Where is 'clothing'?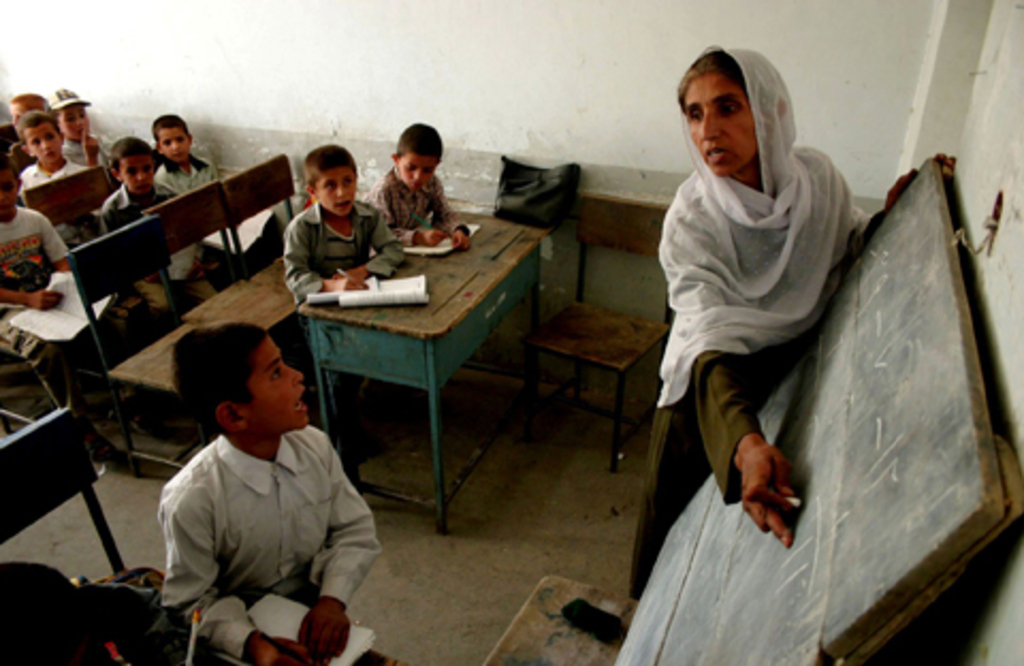
x1=636, y1=156, x2=868, y2=587.
